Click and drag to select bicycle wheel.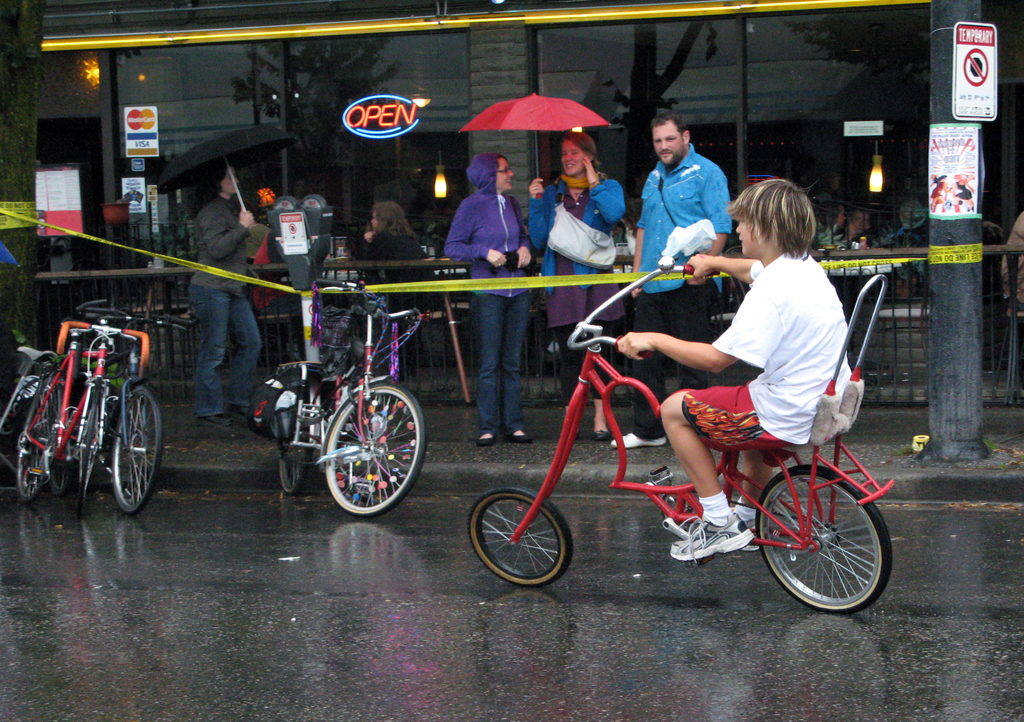
Selection: {"x1": 37, "y1": 372, "x2": 70, "y2": 498}.
